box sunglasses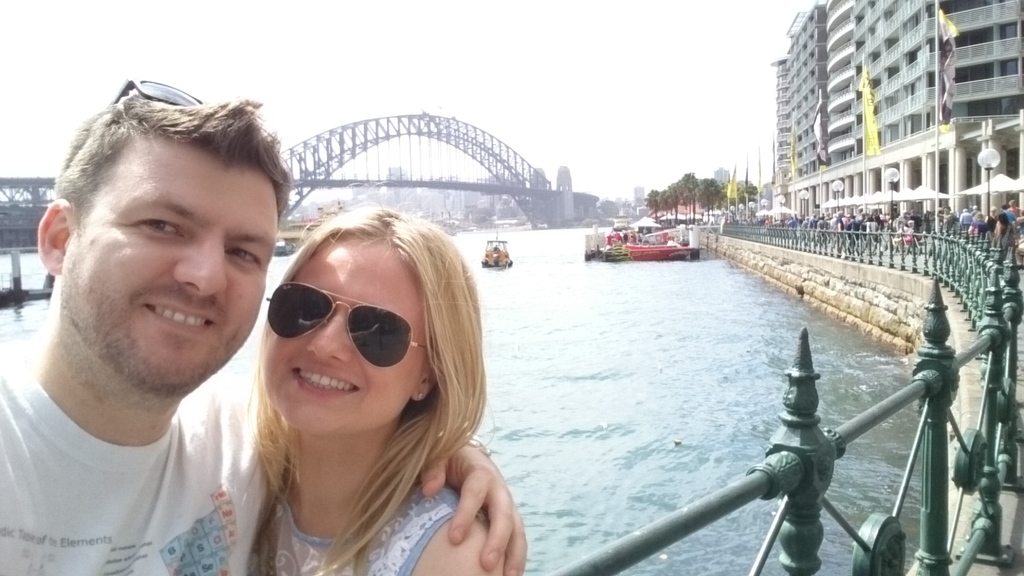
bbox(266, 282, 425, 367)
